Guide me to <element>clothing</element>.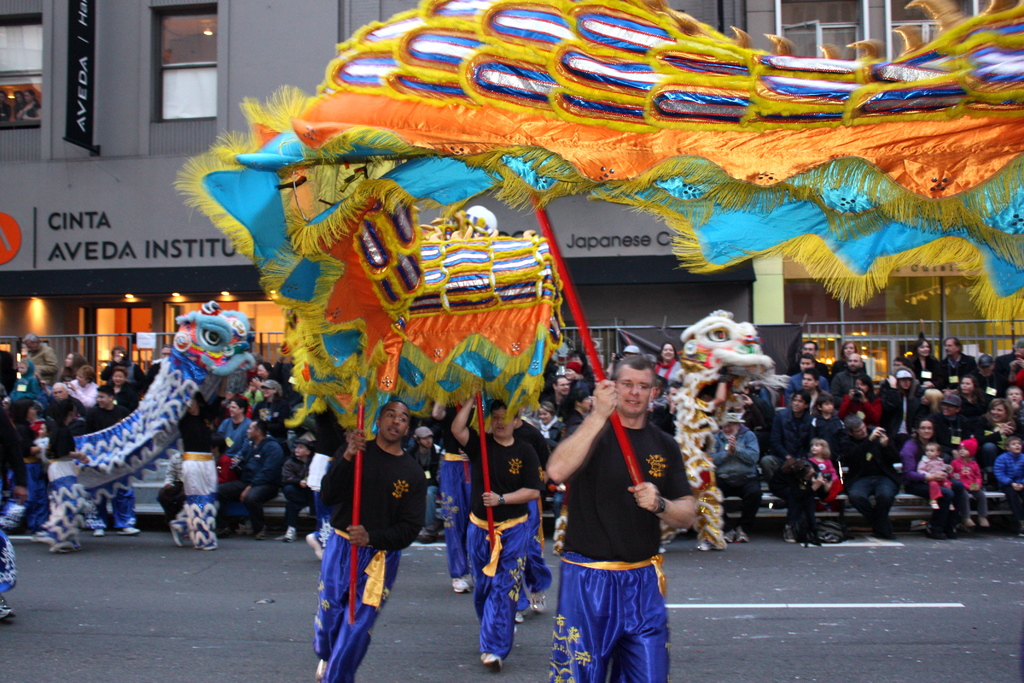
Guidance: l=696, t=372, r=729, b=412.
